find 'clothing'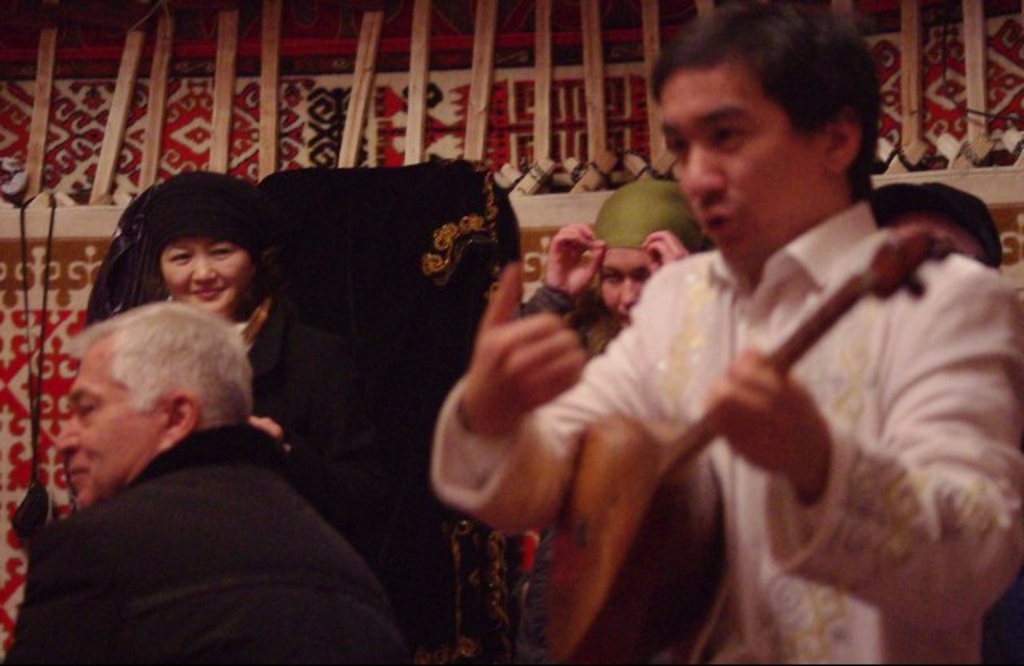
(left=10, top=426, right=403, bottom=664)
